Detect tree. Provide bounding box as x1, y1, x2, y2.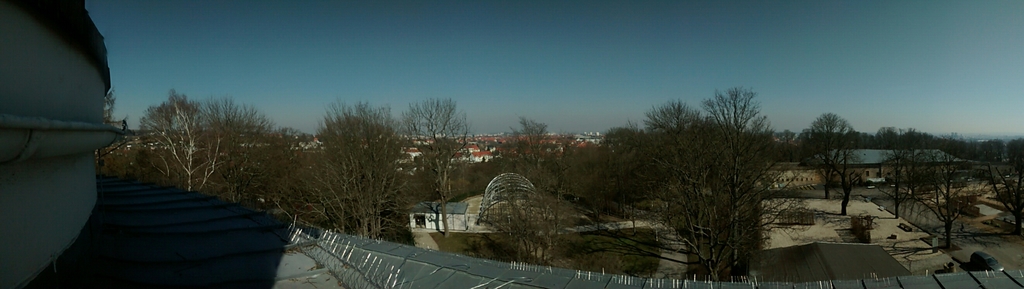
408, 89, 477, 226.
